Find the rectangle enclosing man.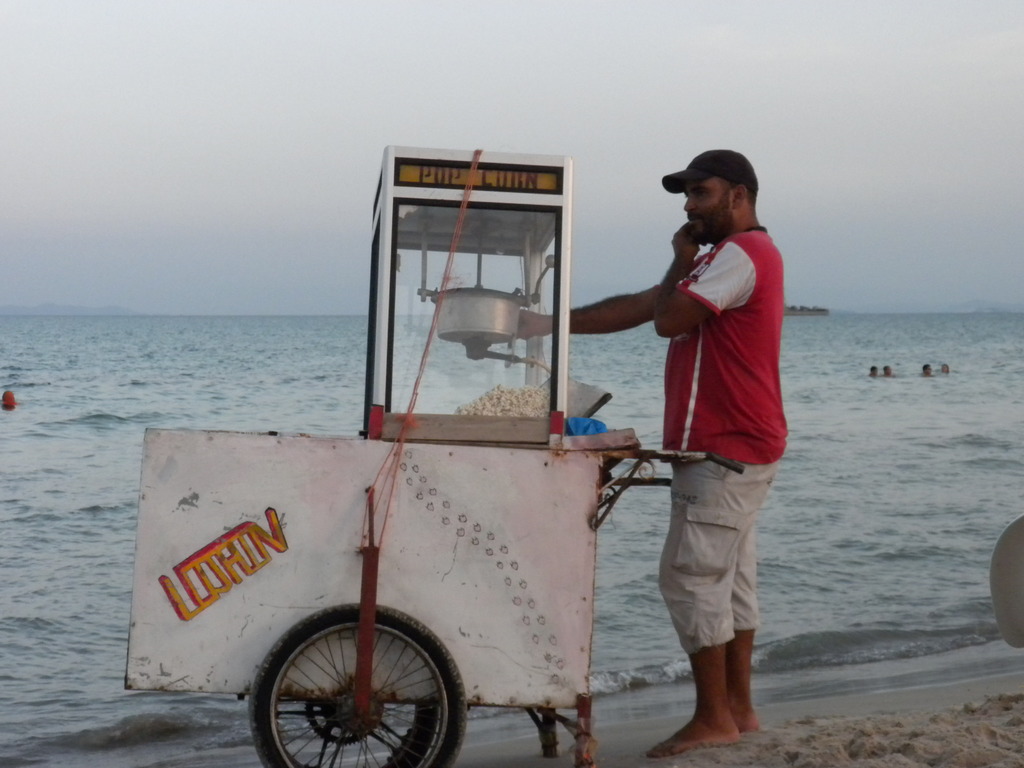
515,142,796,767.
